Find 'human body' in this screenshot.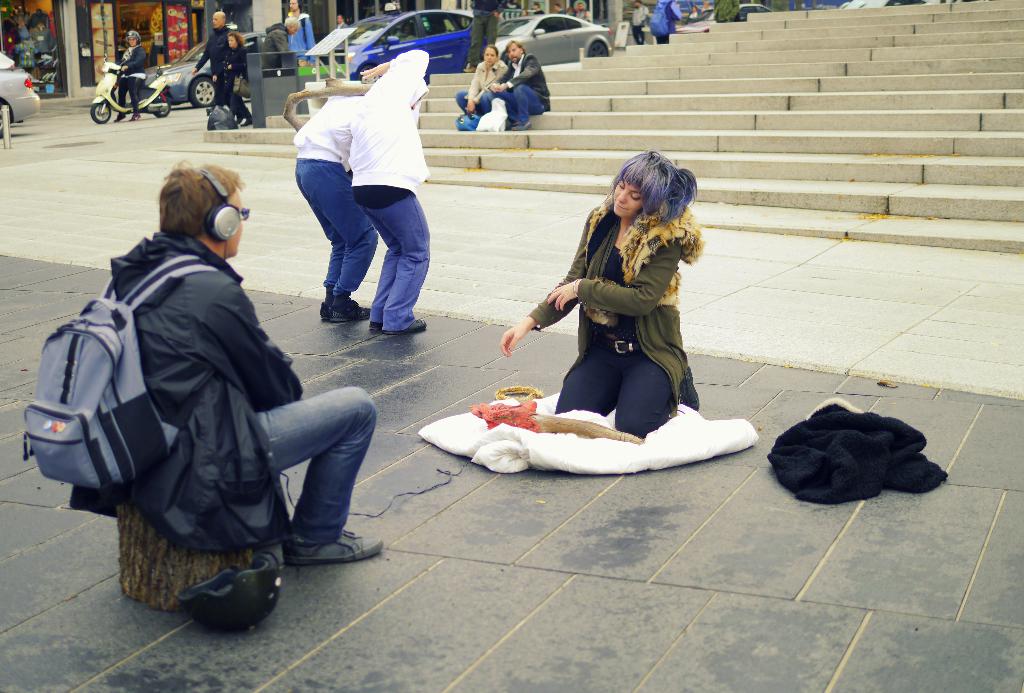
The bounding box for 'human body' is box=[119, 20, 148, 118].
